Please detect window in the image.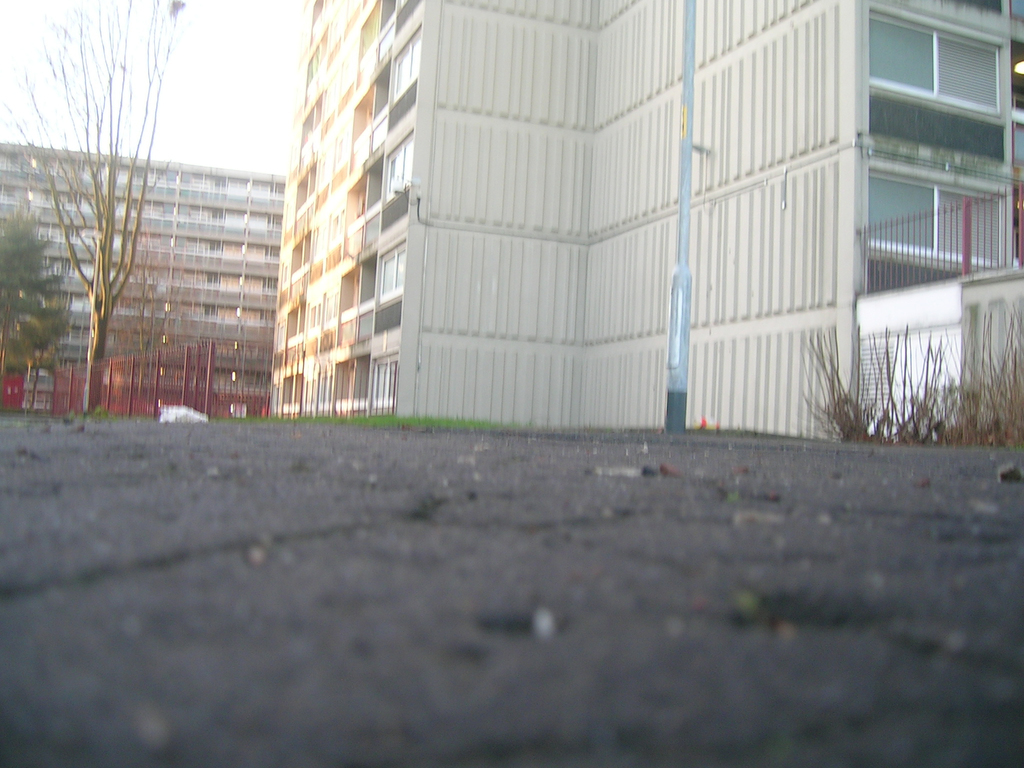
pyautogui.locateOnScreen(385, 132, 412, 190).
